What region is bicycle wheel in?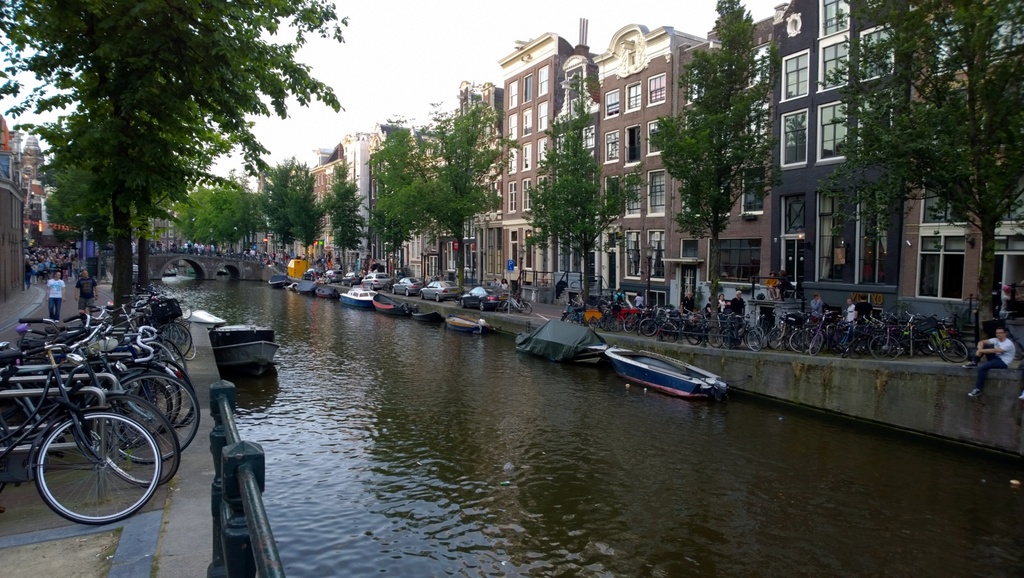
box(788, 330, 811, 354).
